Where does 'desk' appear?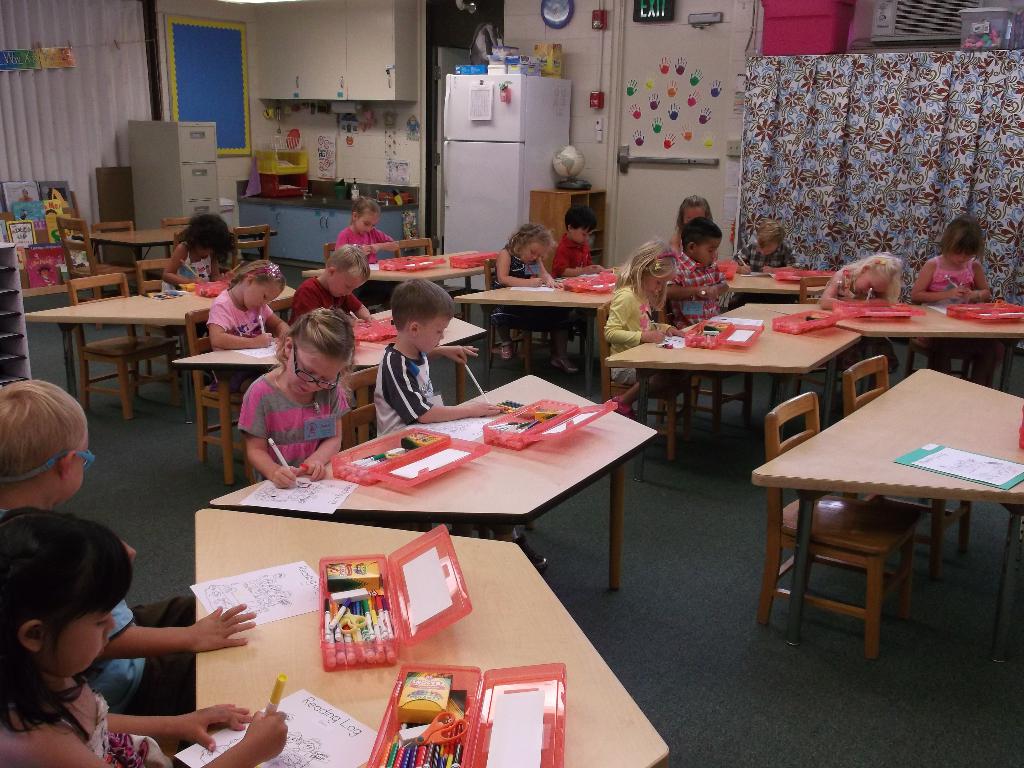
Appears at Rect(454, 273, 628, 326).
